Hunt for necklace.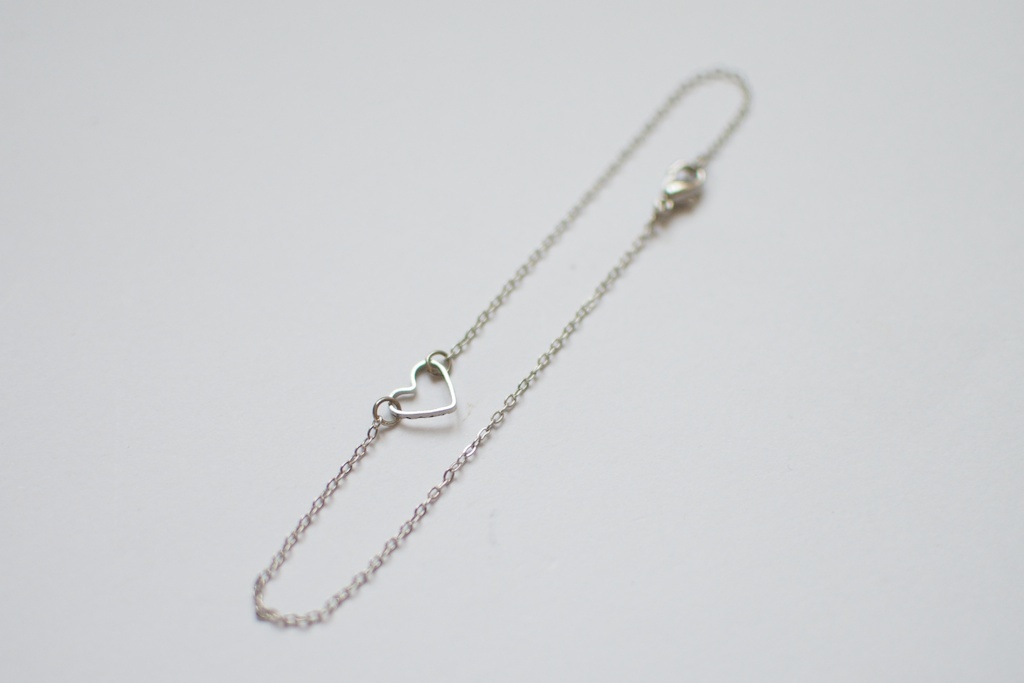
Hunted down at box(253, 73, 734, 587).
